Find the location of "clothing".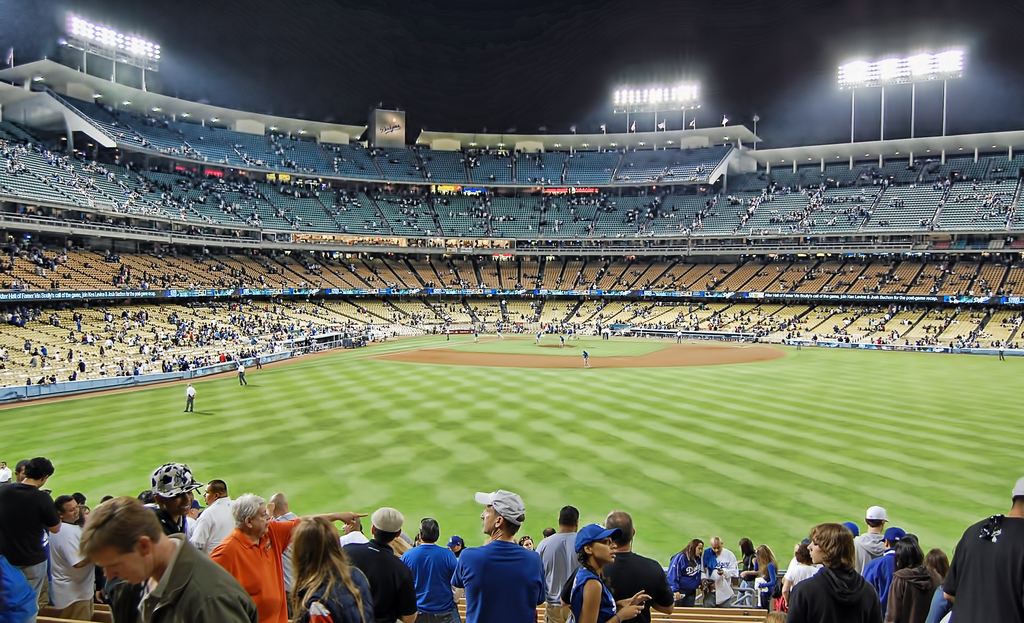
Location: [792, 565, 883, 622].
